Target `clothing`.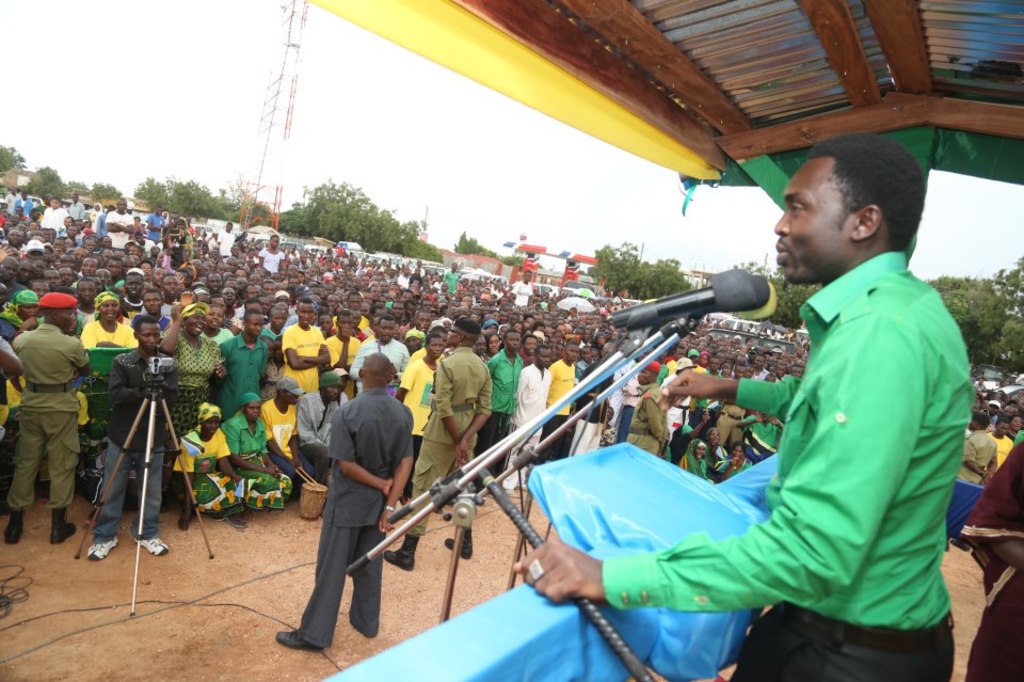
Target region: box(215, 411, 293, 511).
